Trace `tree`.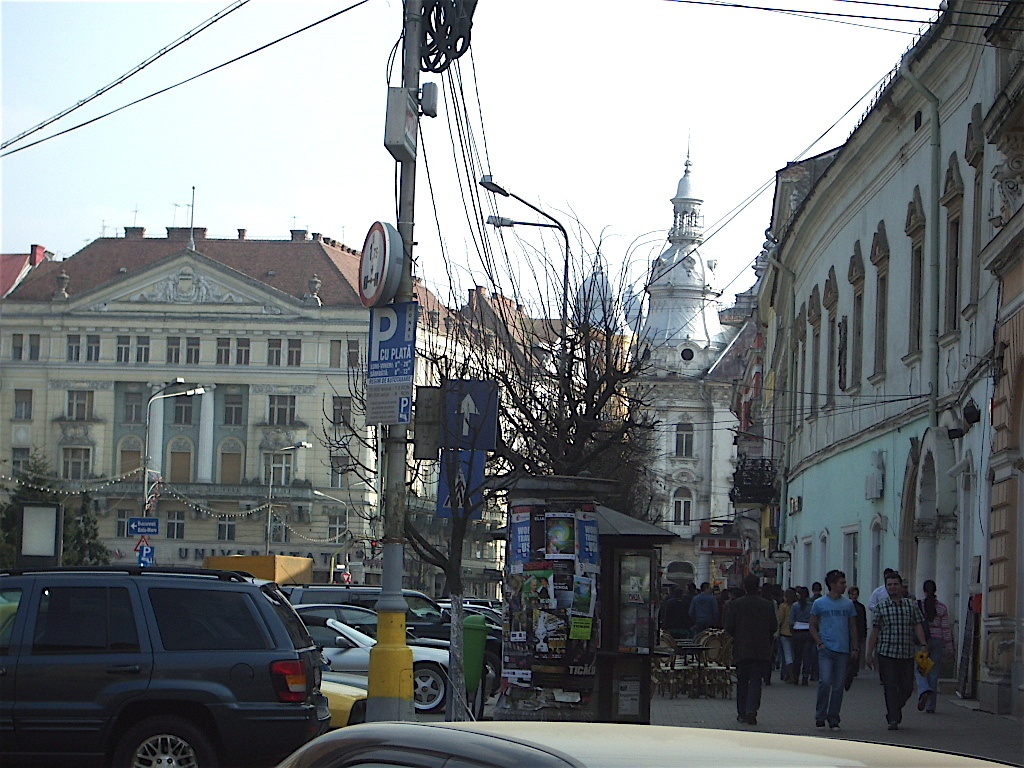
Traced to box=[312, 278, 551, 723].
